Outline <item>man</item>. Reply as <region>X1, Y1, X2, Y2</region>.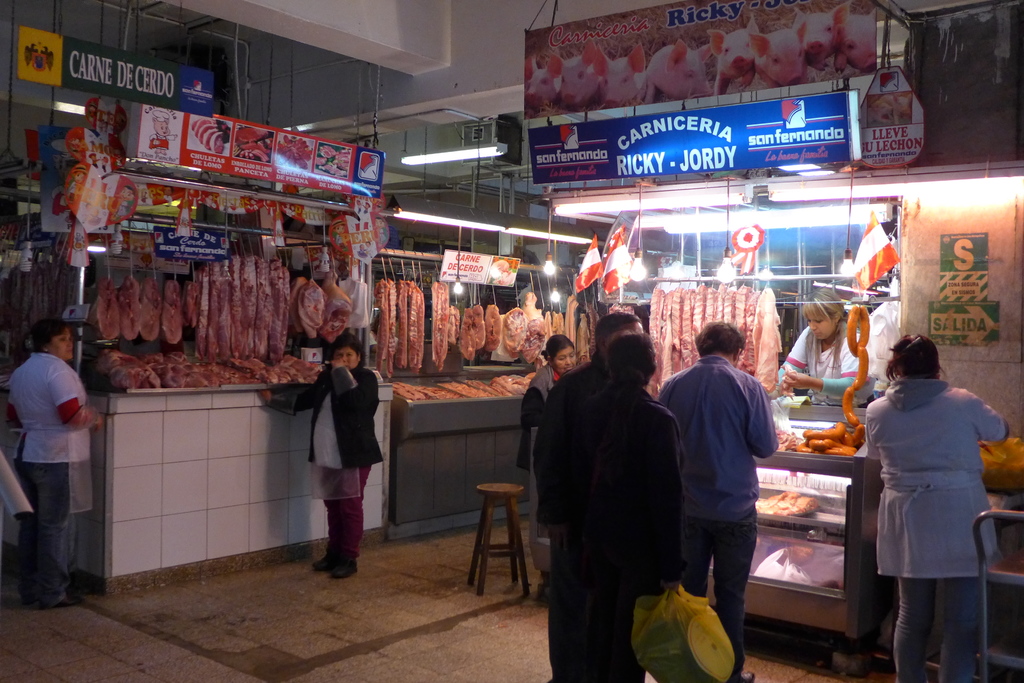
<region>530, 310, 647, 682</region>.
